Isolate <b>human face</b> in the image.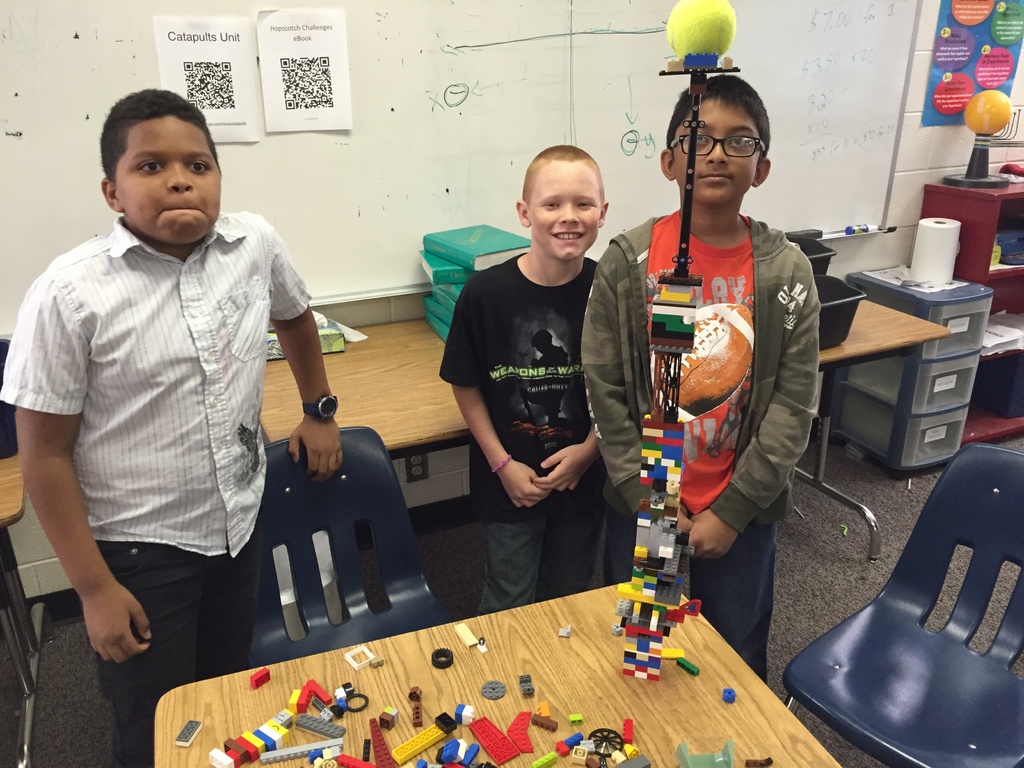
Isolated region: BBox(117, 113, 219, 240).
